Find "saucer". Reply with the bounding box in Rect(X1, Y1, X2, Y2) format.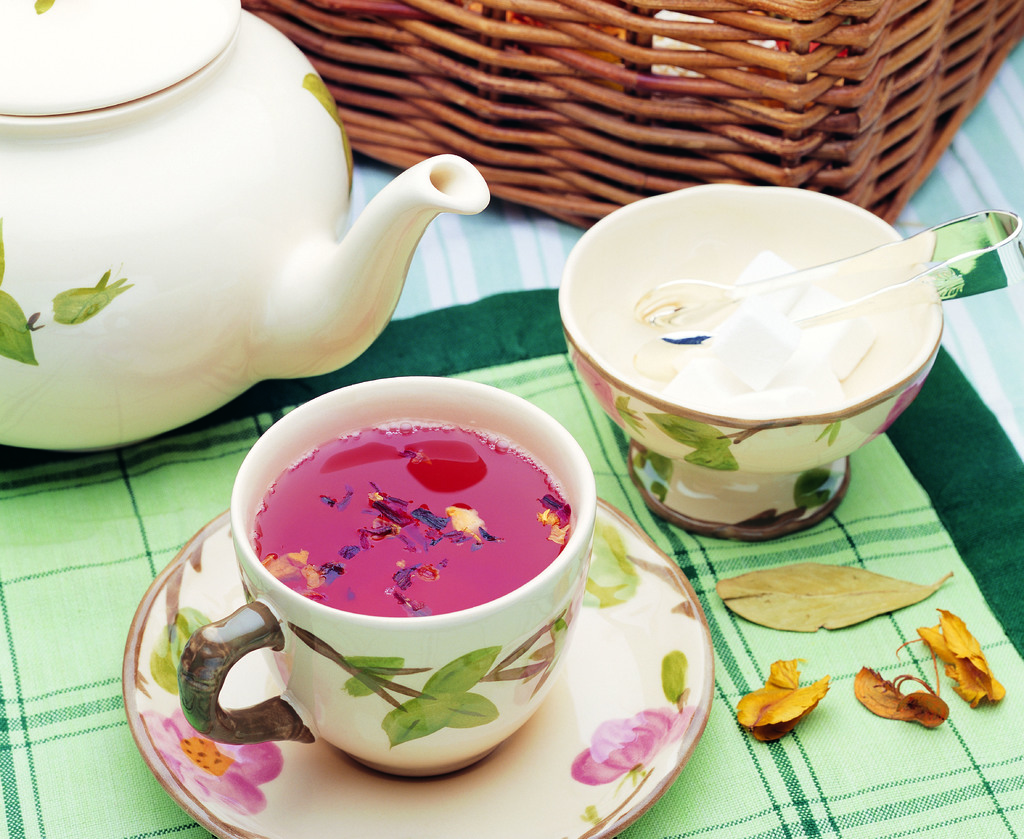
Rect(117, 491, 714, 838).
